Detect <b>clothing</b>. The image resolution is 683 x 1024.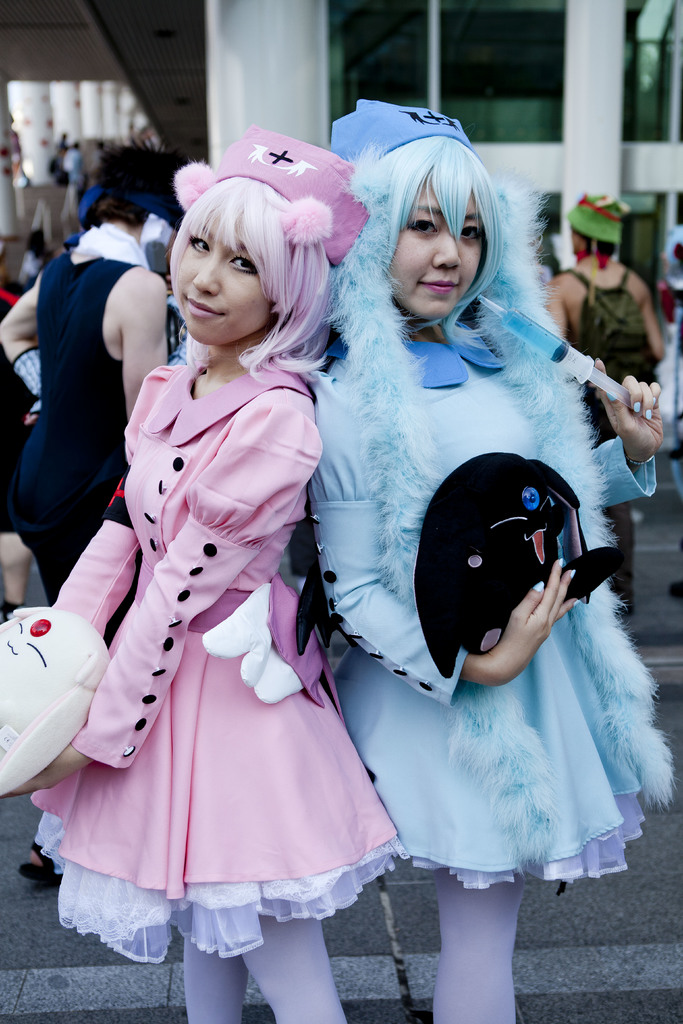
[x1=29, y1=356, x2=403, y2=1023].
